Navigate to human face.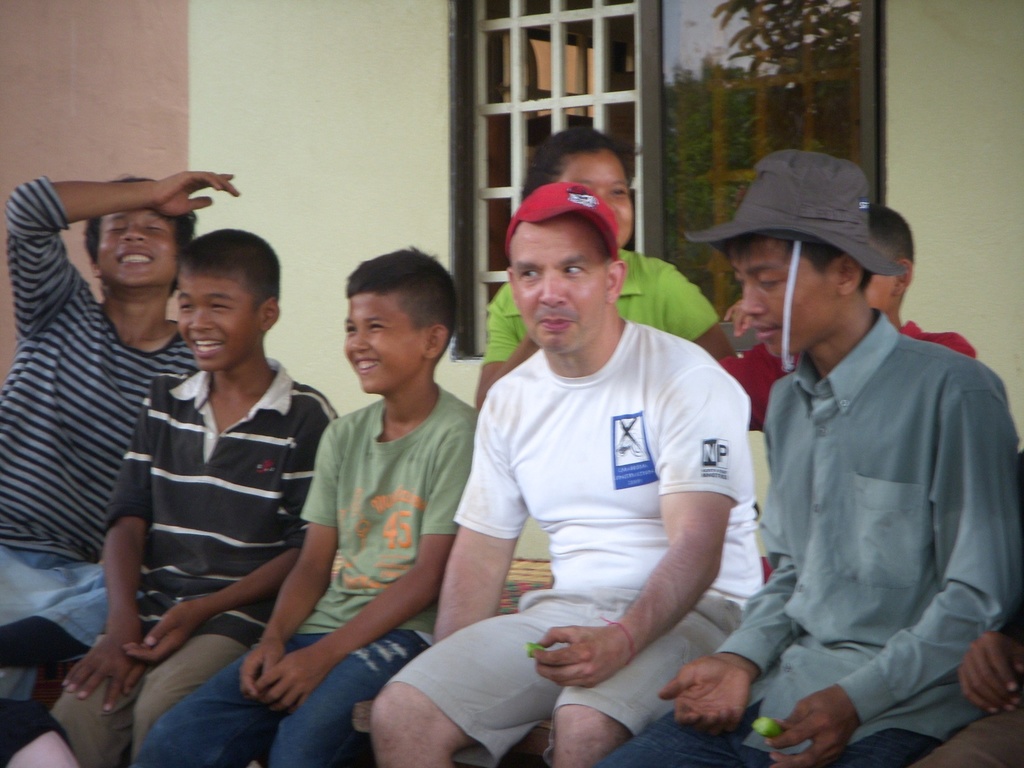
Navigation target: {"x1": 731, "y1": 241, "x2": 836, "y2": 356}.
